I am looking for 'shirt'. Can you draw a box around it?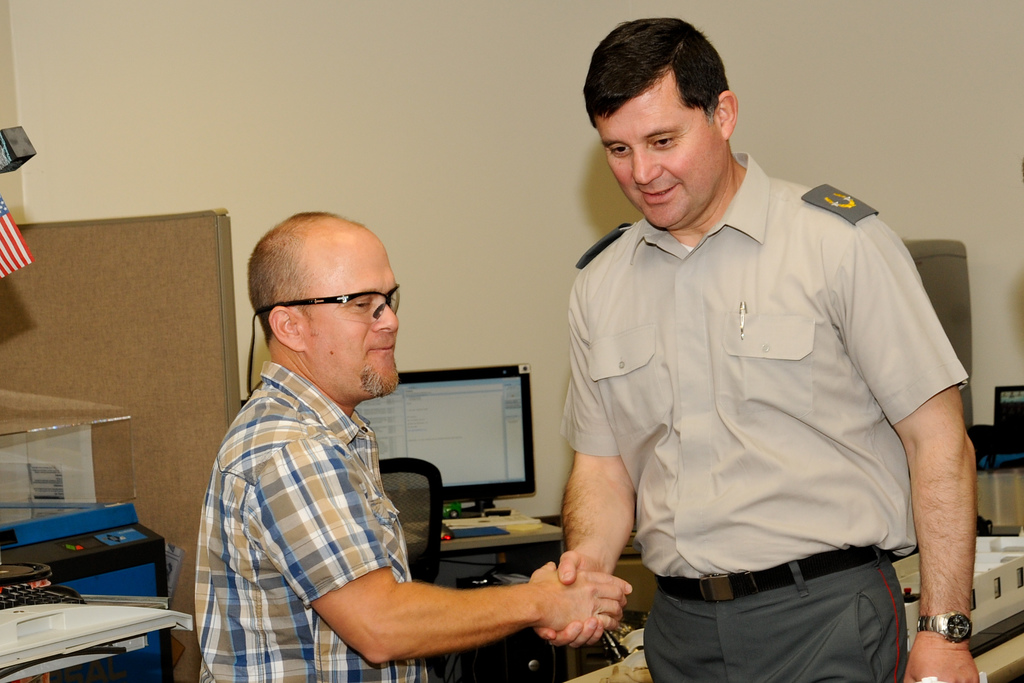
Sure, the bounding box is rect(194, 358, 426, 682).
